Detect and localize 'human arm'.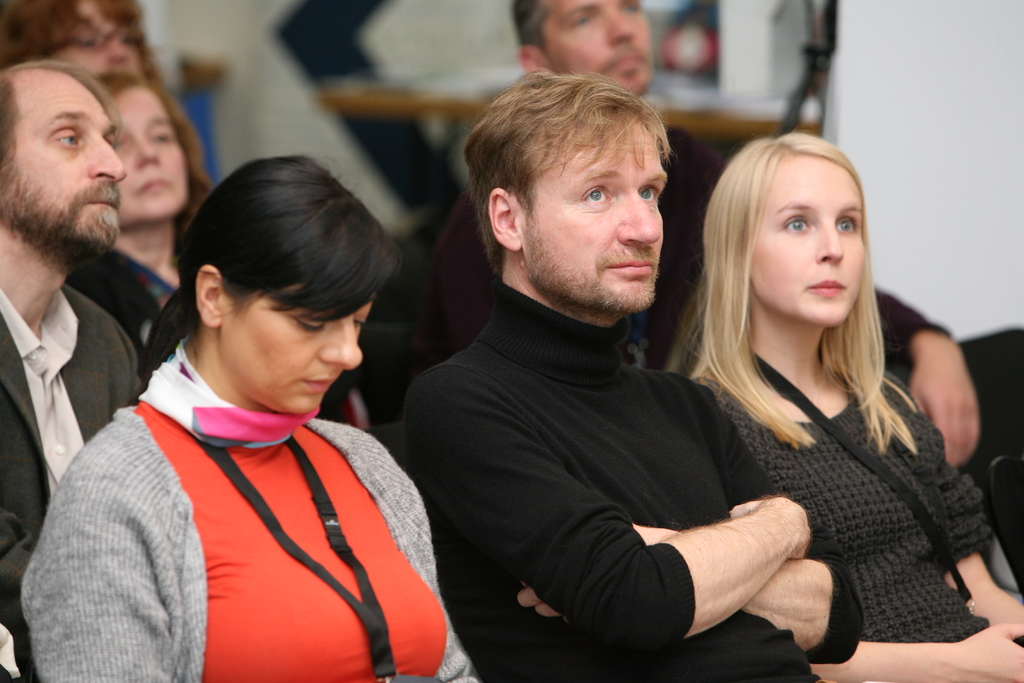
Localized at pyautogui.locateOnScreen(676, 128, 987, 466).
